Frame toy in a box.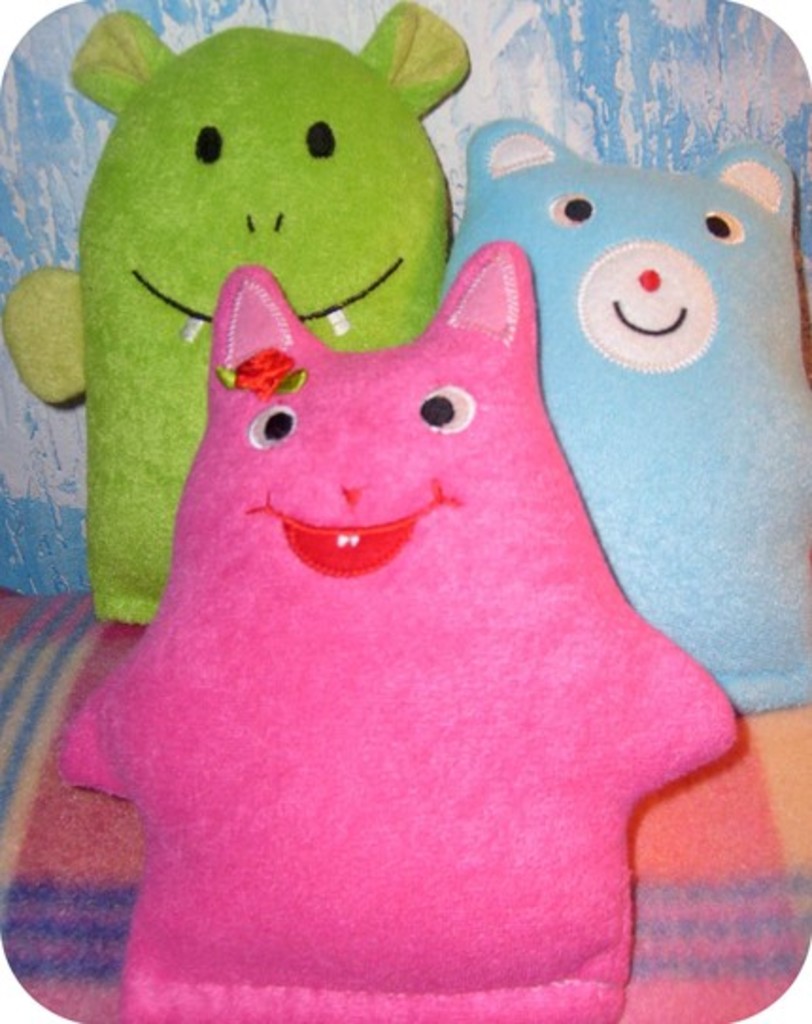
{"x1": 74, "y1": 0, "x2": 480, "y2": 625}.
